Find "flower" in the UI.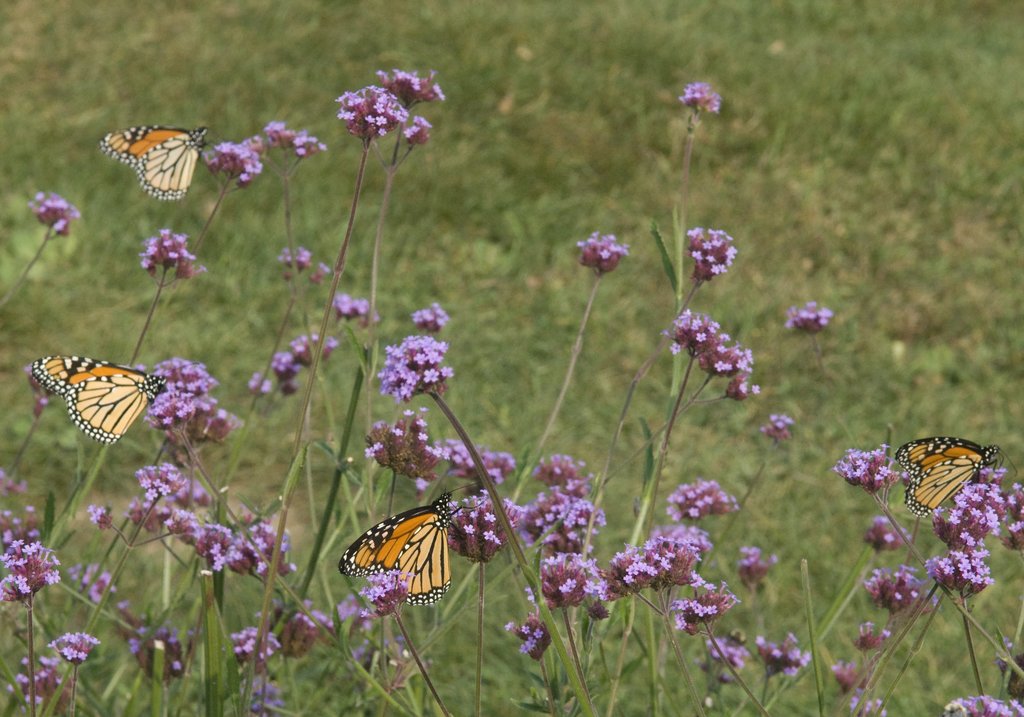
UI element at rect(786, 298, 835, 336).
